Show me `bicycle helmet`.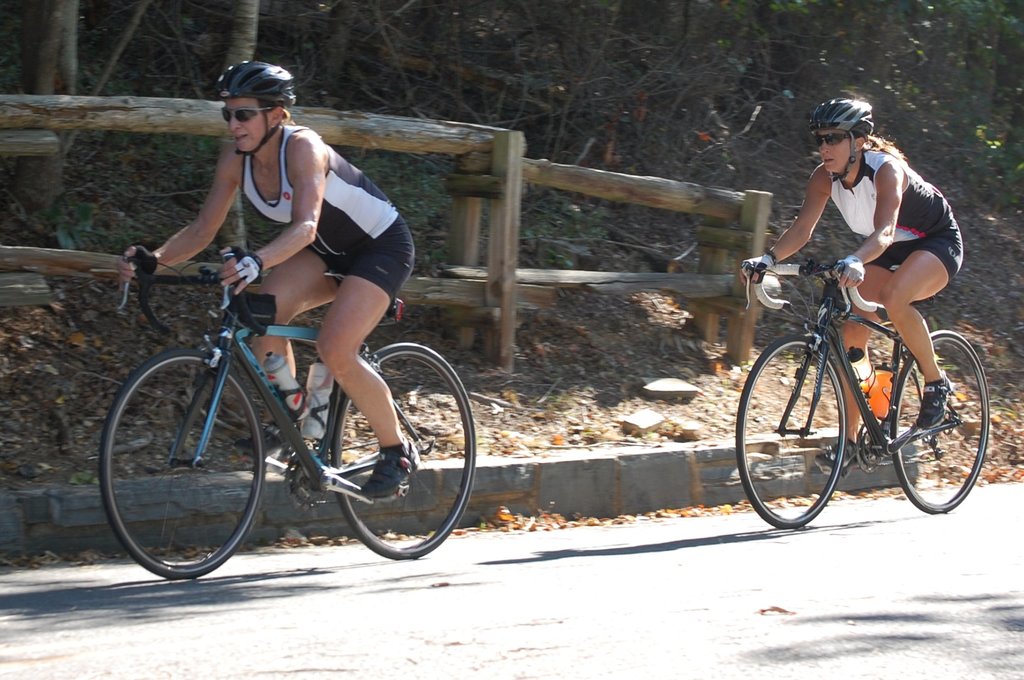
`bicycle helmet` is here: region(808, 97, 879, 182).
